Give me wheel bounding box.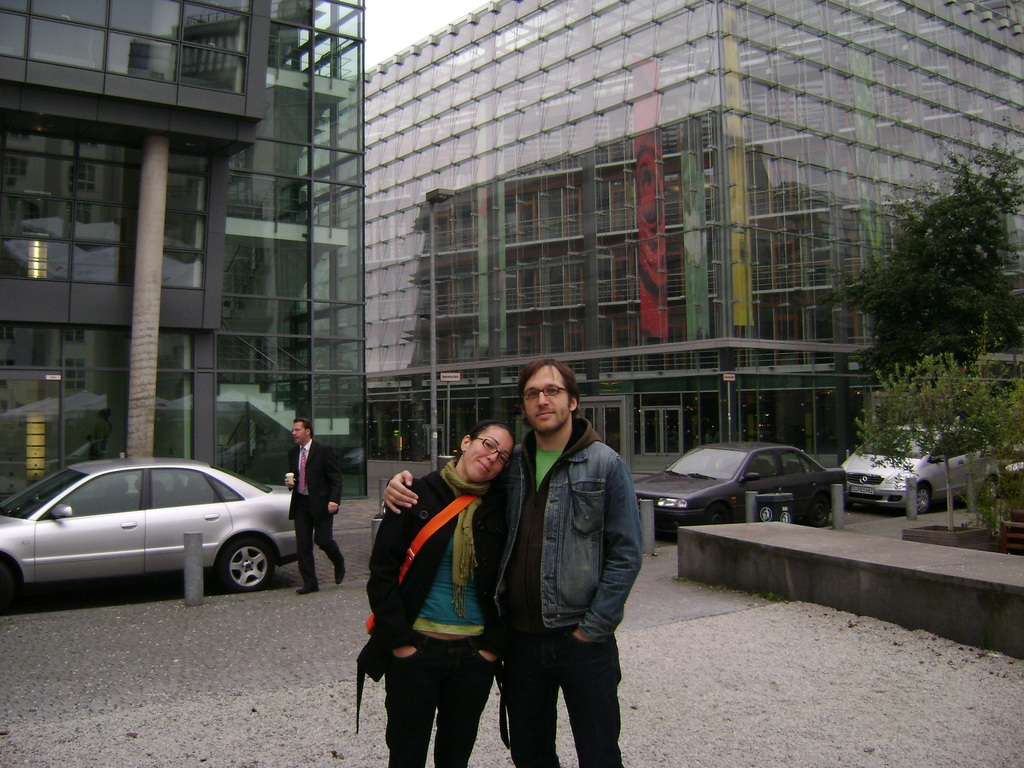
(left=0, top=556, right=36, bottom=600).
